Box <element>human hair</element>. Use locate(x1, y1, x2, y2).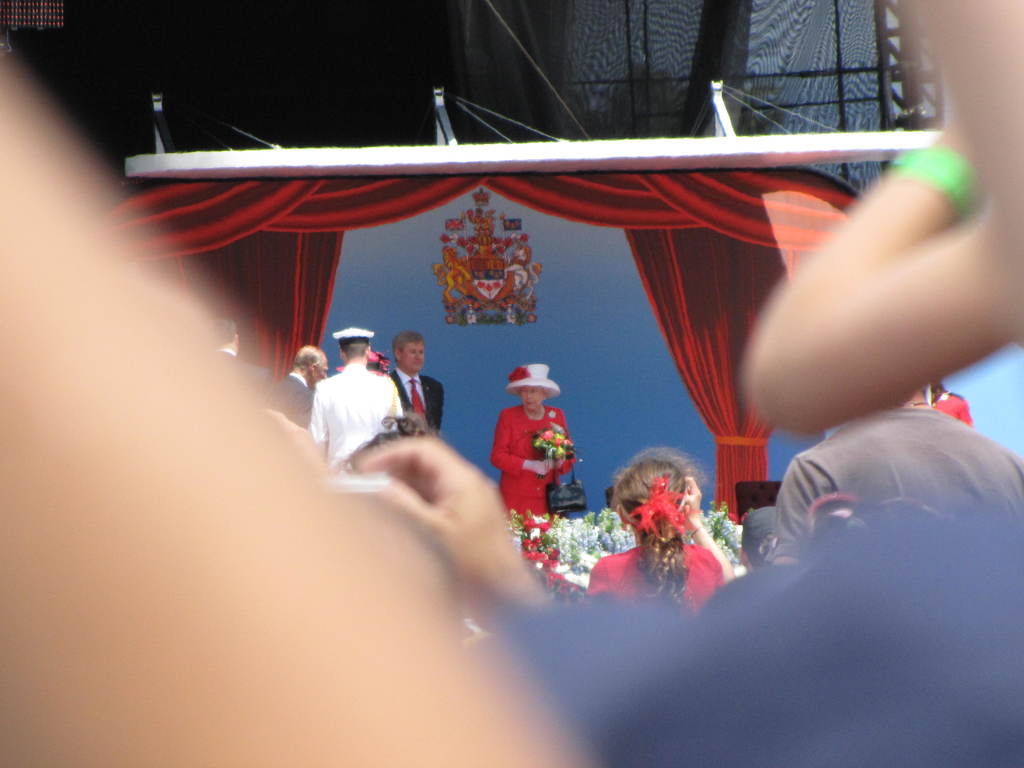
locate(346, 410, 440, 474).
